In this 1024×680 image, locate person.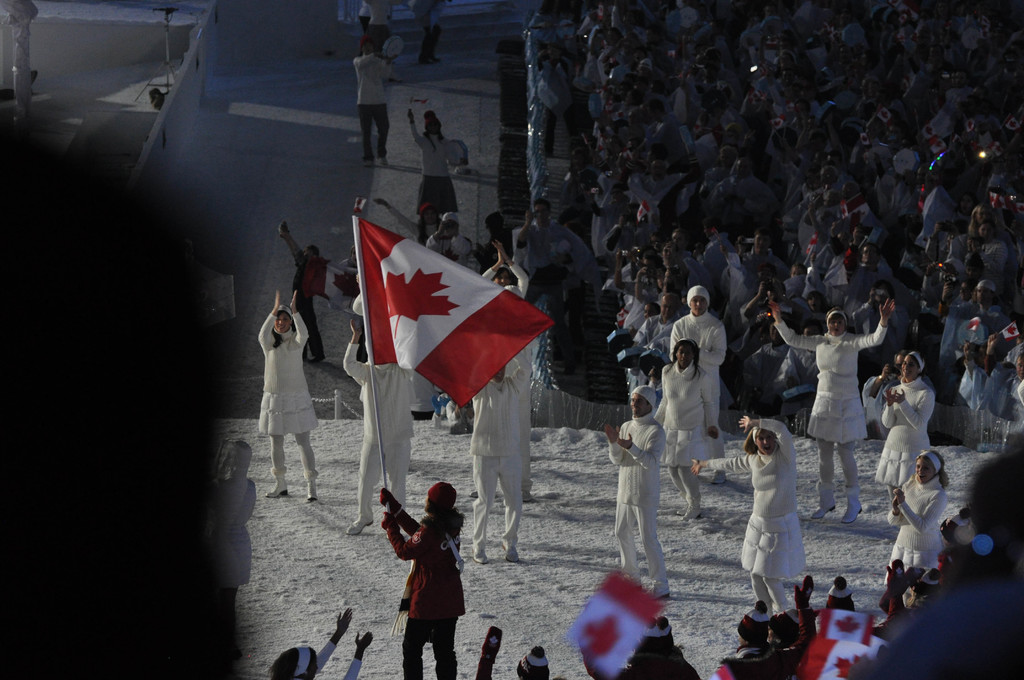
Bounding box: Rect(420, 207, 459, 255).
